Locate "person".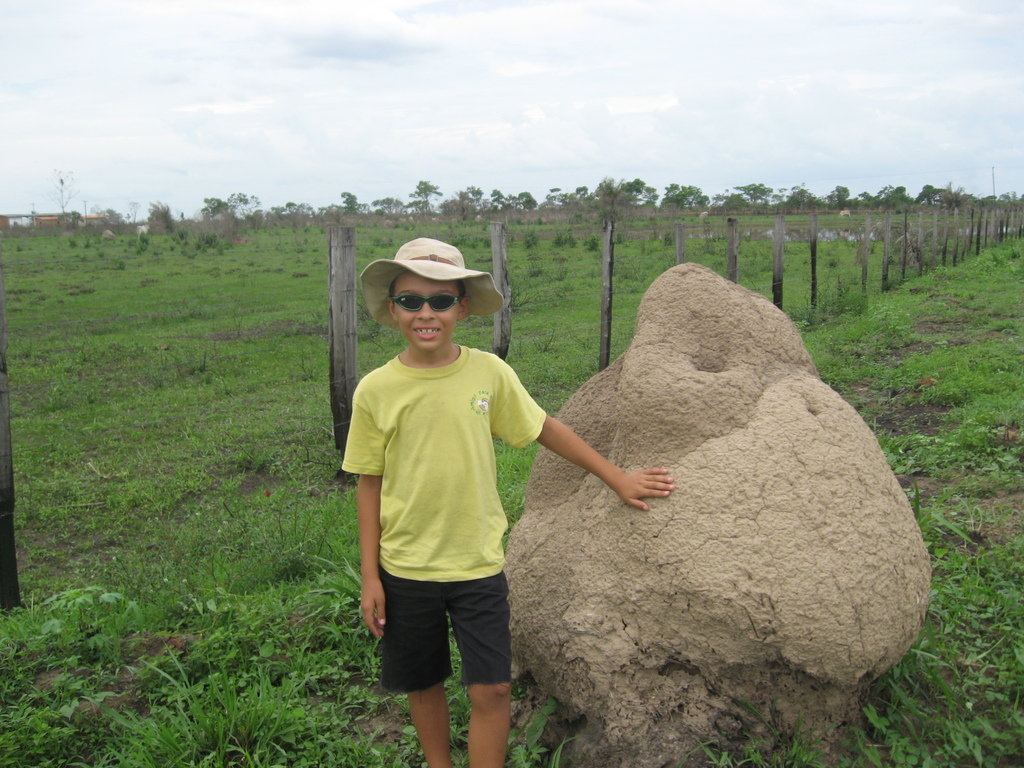
Bounding box: <box>340,272,678,767</box>.
